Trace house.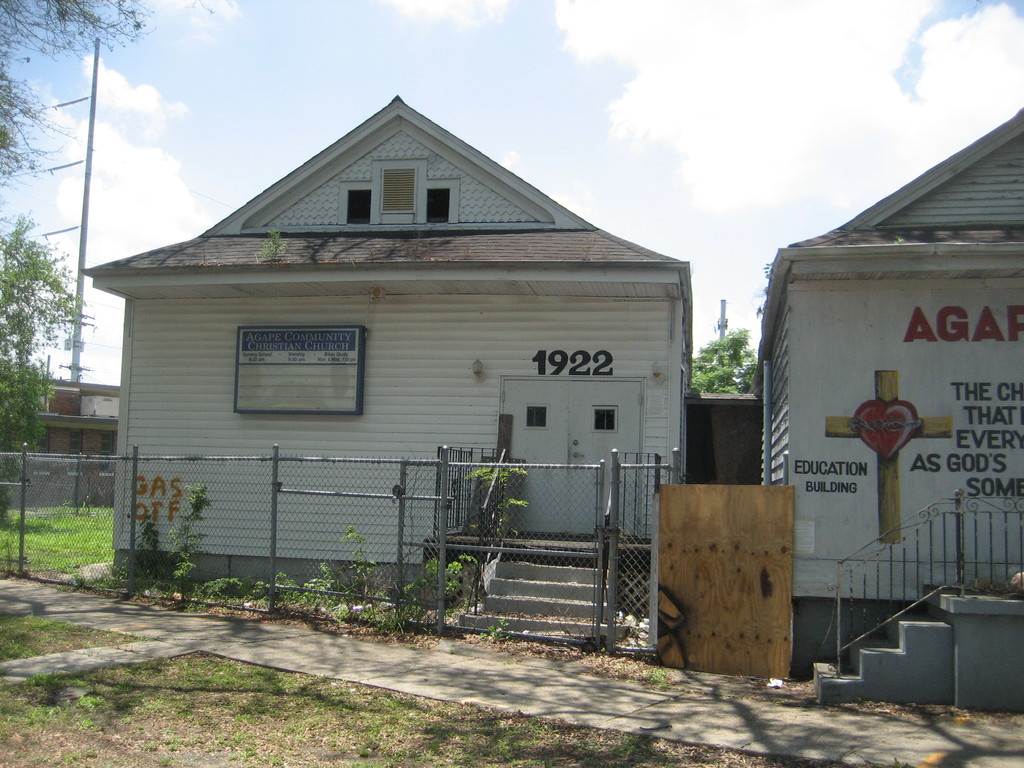
Traced to select_region(725, 106, 1023, 688).
